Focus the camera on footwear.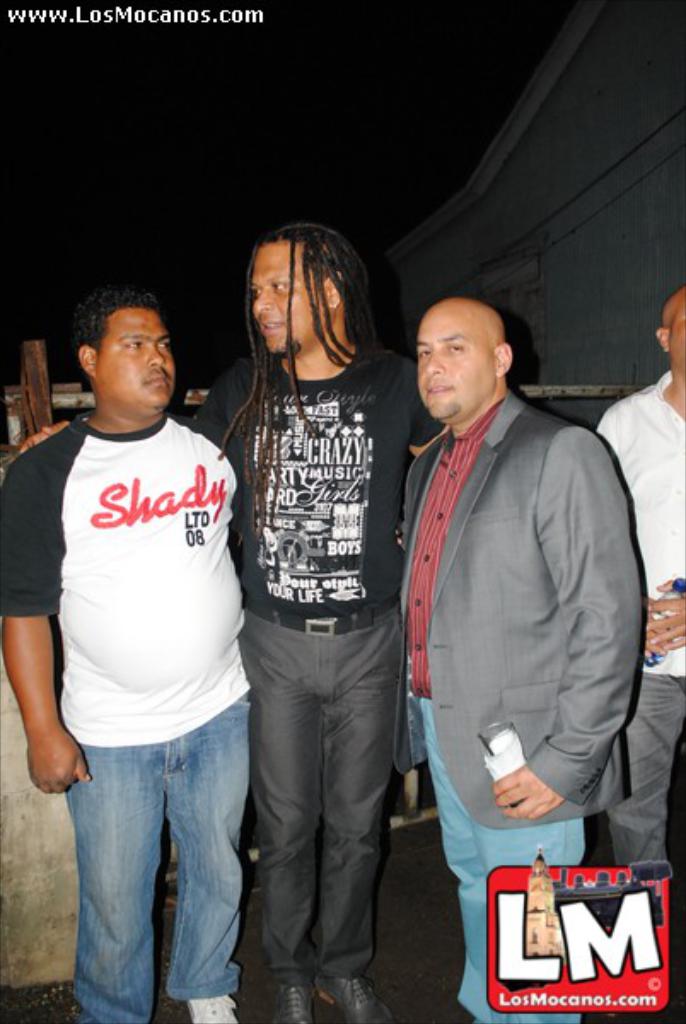
Focus region: bbox=(184, 993, 241, 1022).
